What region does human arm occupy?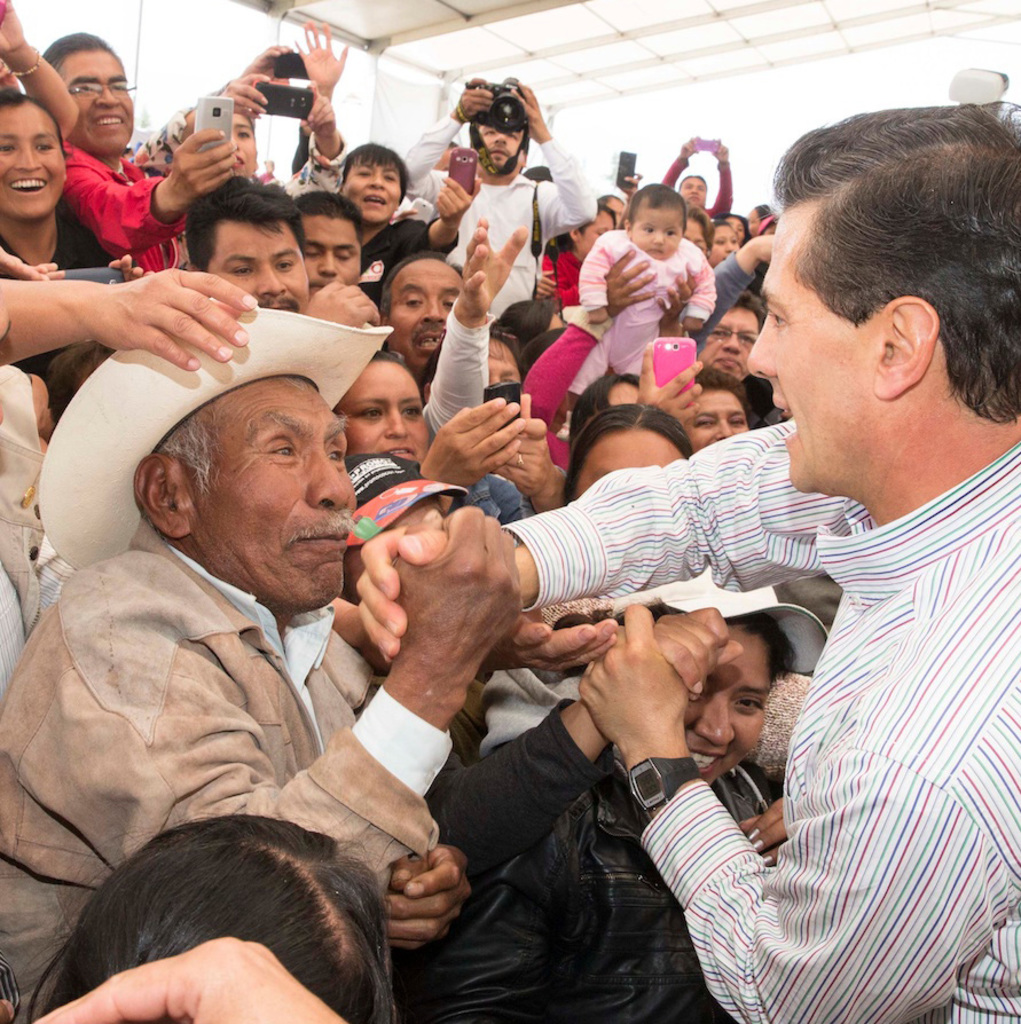
BBox(568, 591, 1014, 1023).
